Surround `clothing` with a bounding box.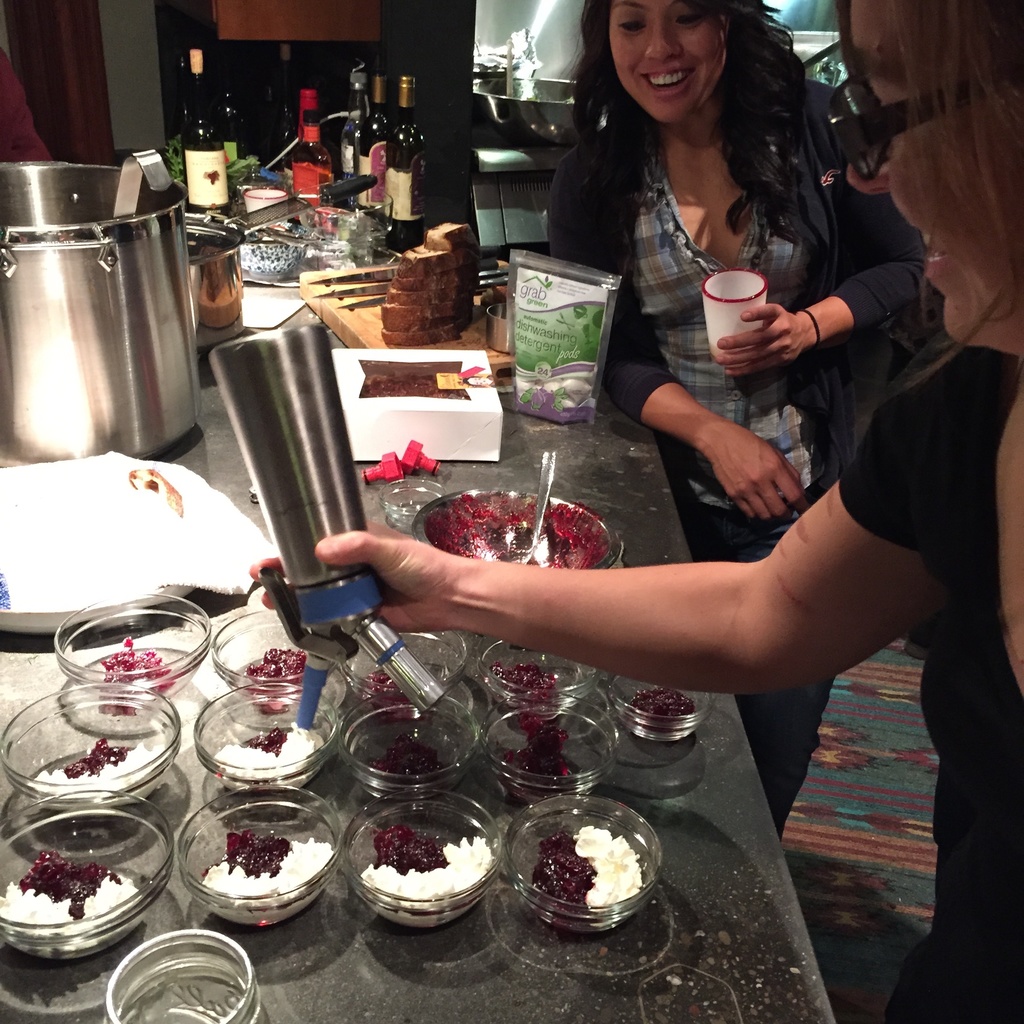
(548, 120, 925, 832).
